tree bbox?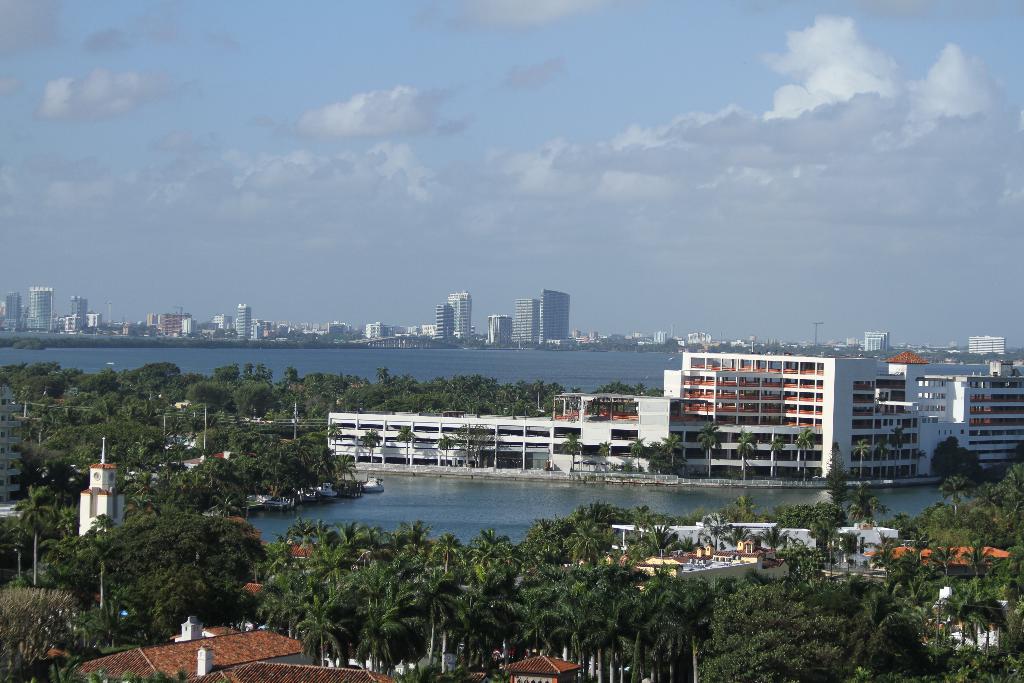
<region>295, 583, 346, 670</region>
